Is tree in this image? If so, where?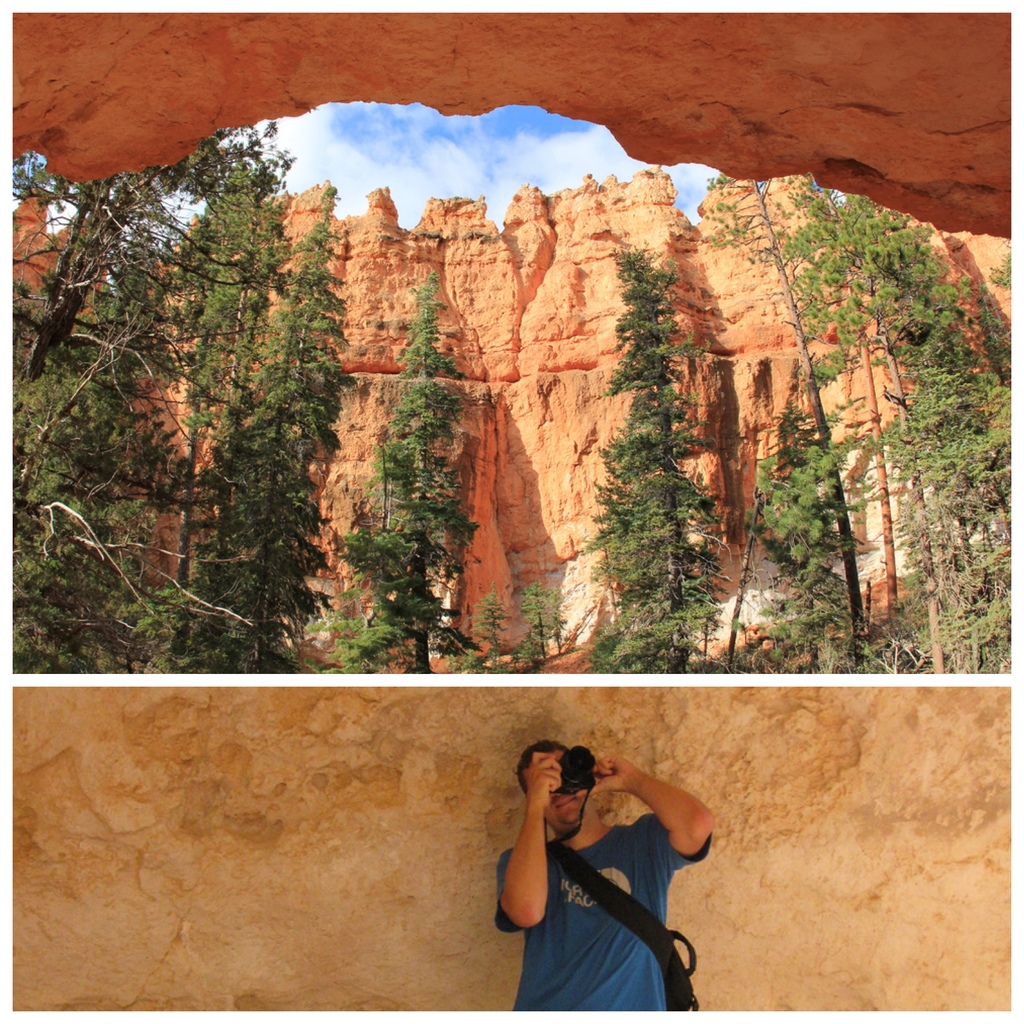
Yes, at {"x1": 330, "y1": 270, "x2": 480, "y2": 674}.
